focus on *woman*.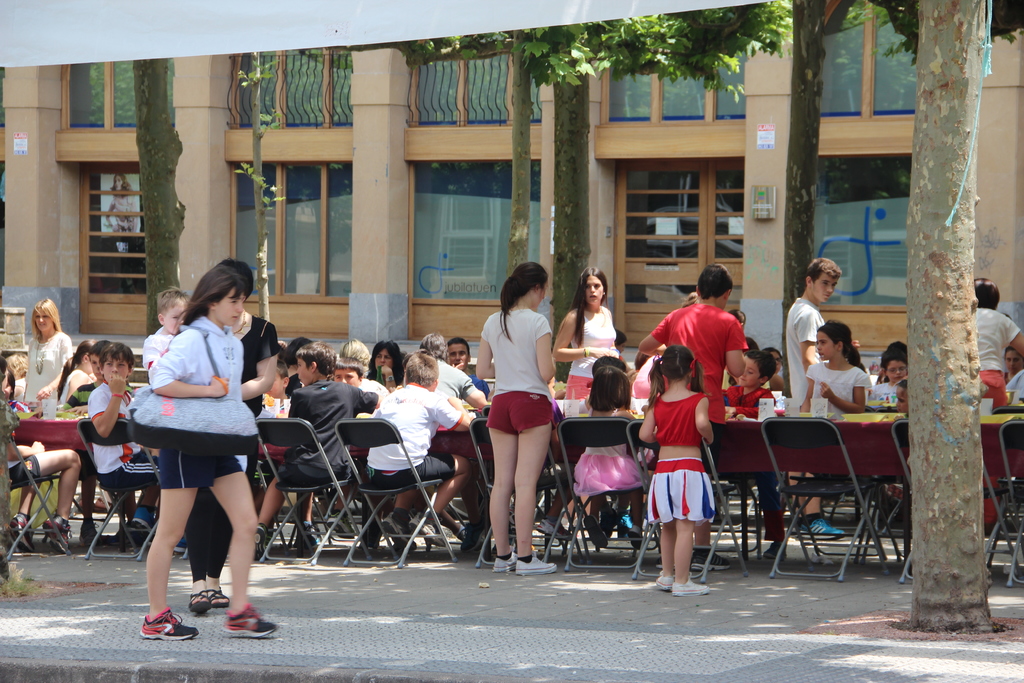
Focused at rect(54, 337, 102, 411).
